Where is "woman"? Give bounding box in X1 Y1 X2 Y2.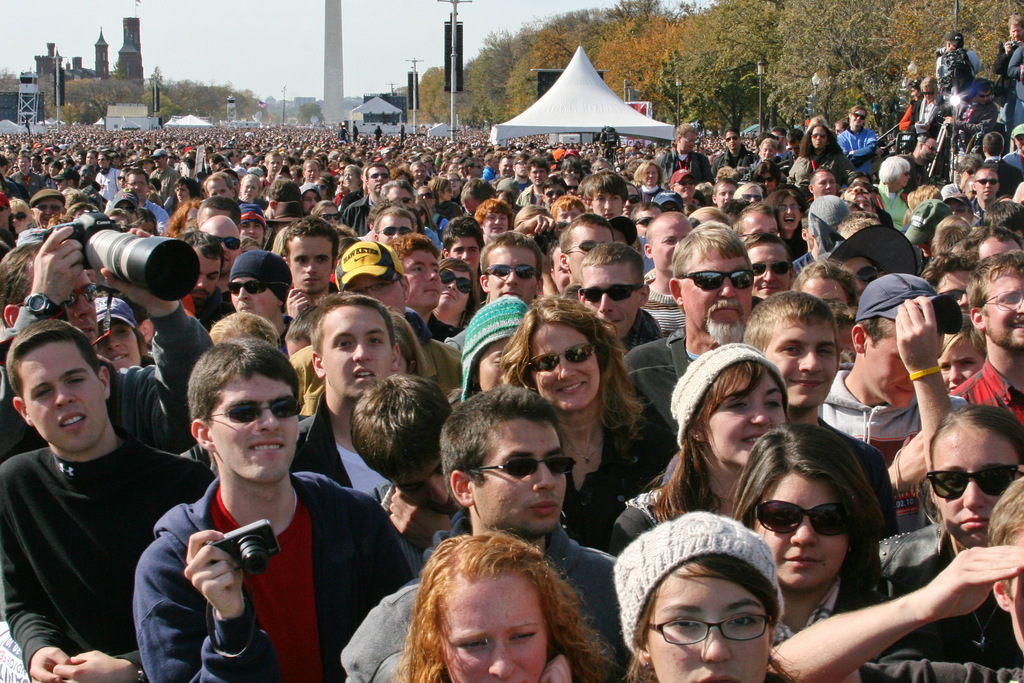
436 178 461 226.
